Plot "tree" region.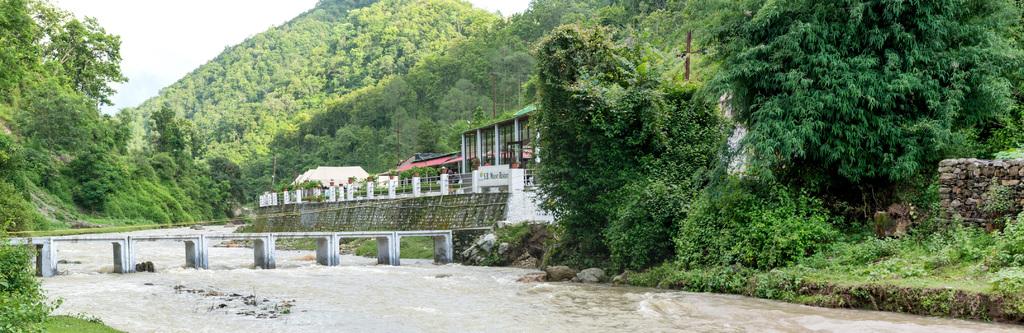
Plotted at crop(714, 0, 1023, 201).
